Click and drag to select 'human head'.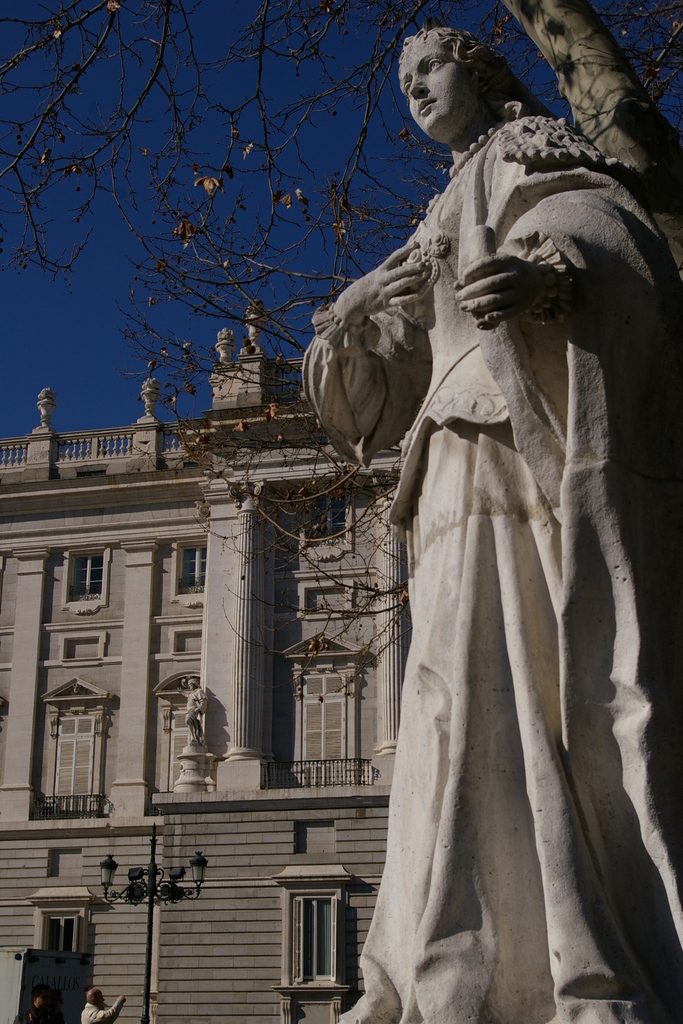
Selection: {"left": 398, "top": 23, "right": 516, "bottom": 132}.
